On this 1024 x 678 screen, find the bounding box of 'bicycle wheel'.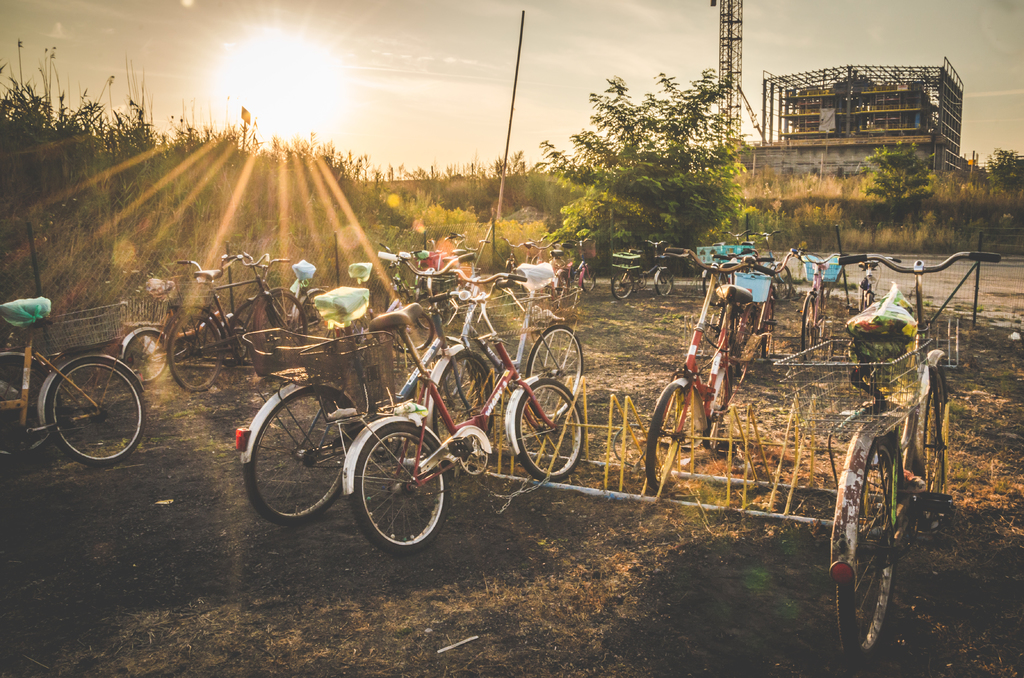
Bounding box: (left=297, top=289, right=328, bottom=346).
